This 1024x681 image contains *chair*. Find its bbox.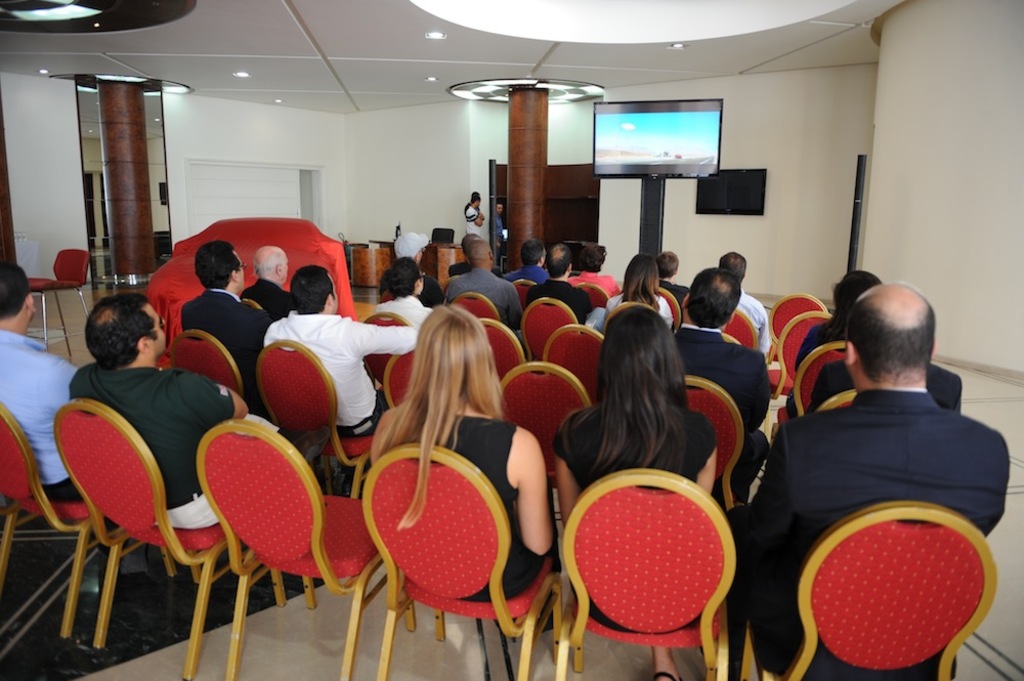
(x1=541, y1=317, x2=604, y2=390).
